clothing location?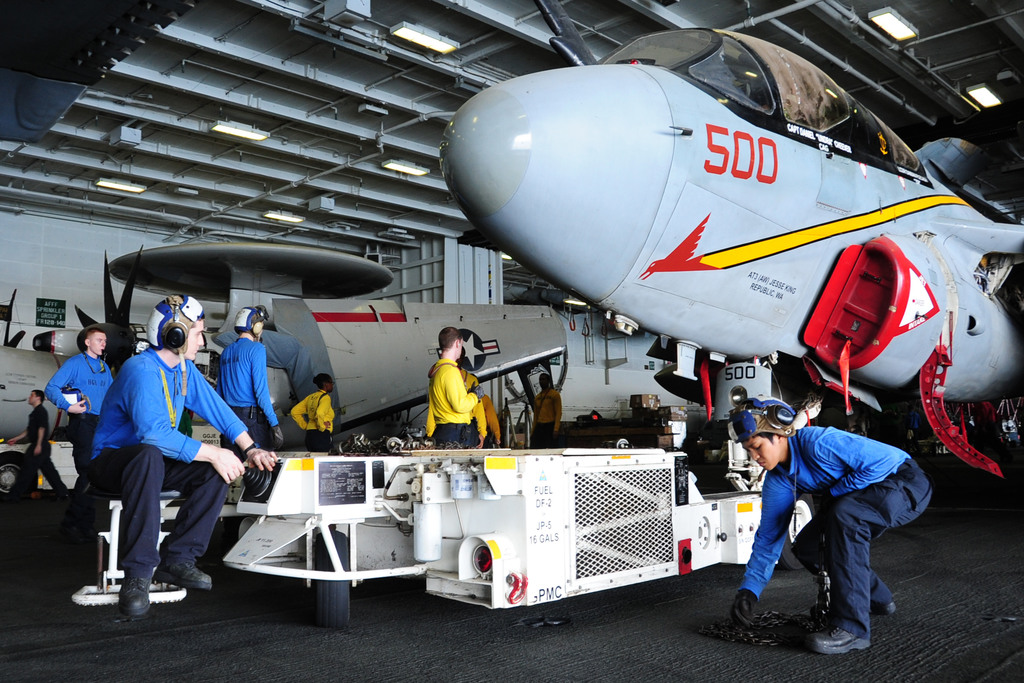
429/358/481/445
